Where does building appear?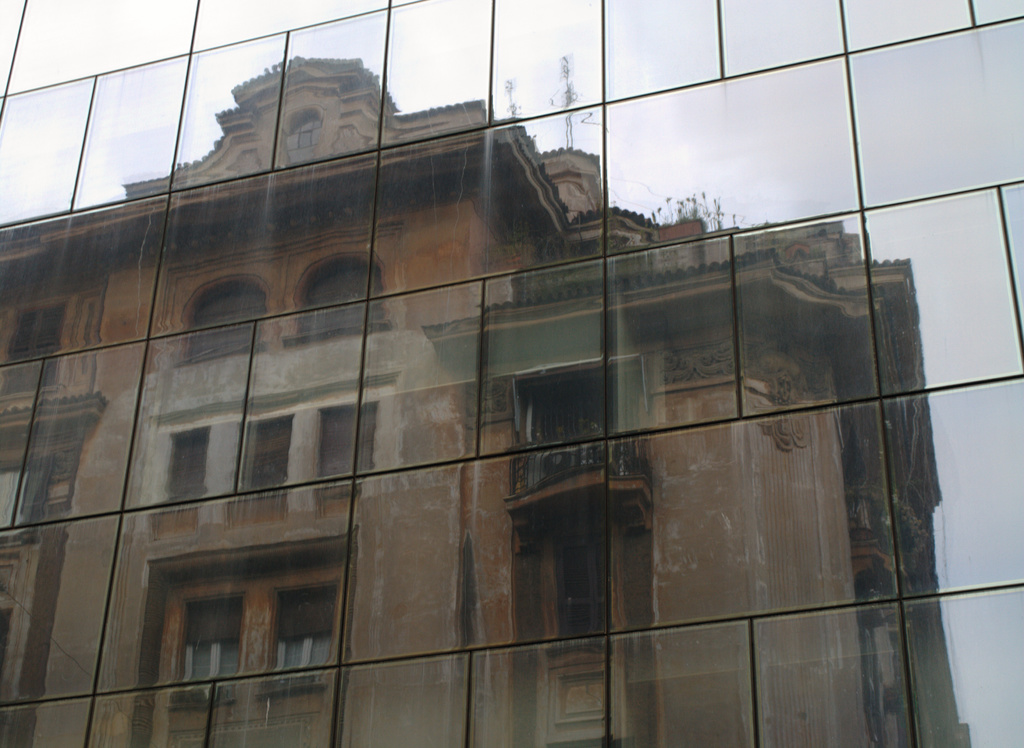
Appears at select_region(0, 0, 1023, 747).
